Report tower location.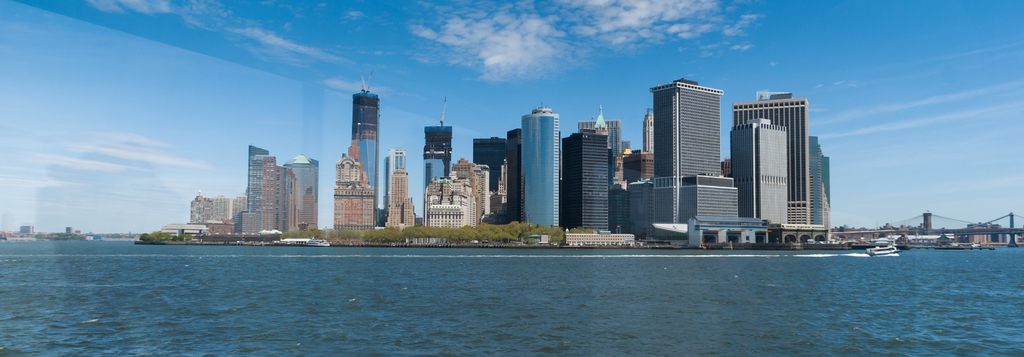
Report: pyautogui.locateOnScreen(349, 68, 381, 222).
